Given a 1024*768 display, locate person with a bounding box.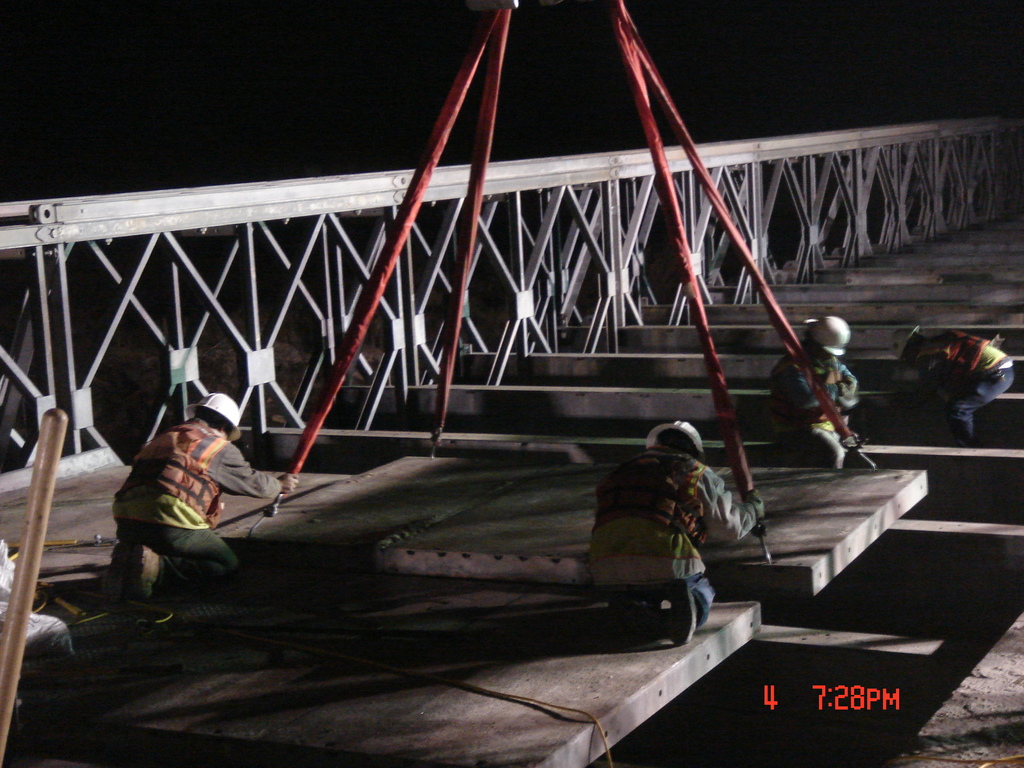
Located: [left=884, top=325, right=1011, bottom=445].
